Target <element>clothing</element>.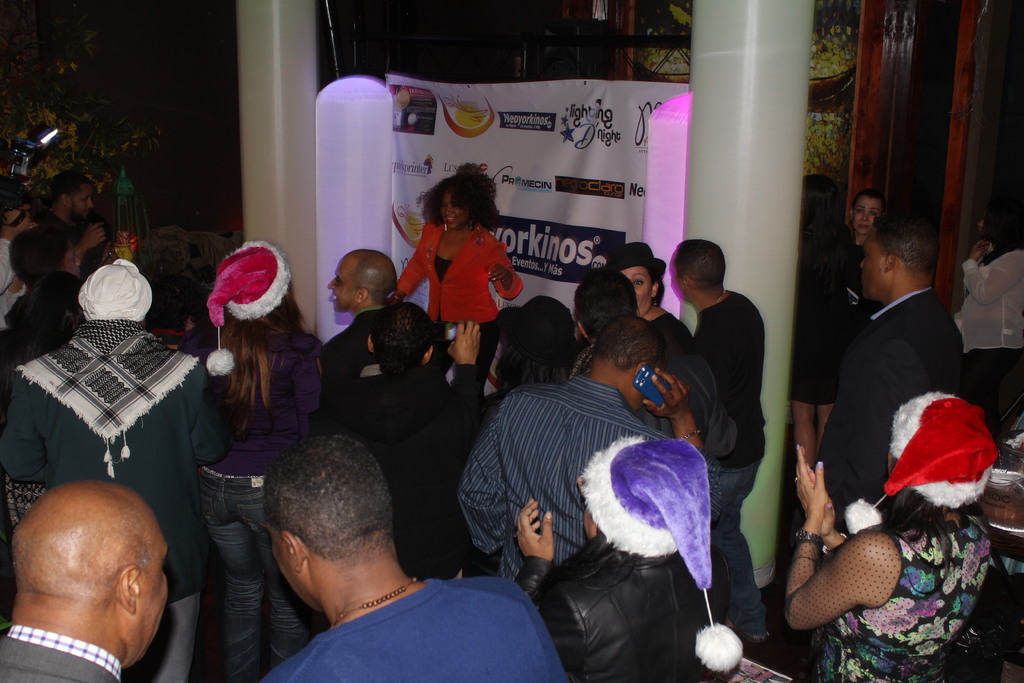
Target region: <bbox>632, 346, 732, 620</bbox>.
